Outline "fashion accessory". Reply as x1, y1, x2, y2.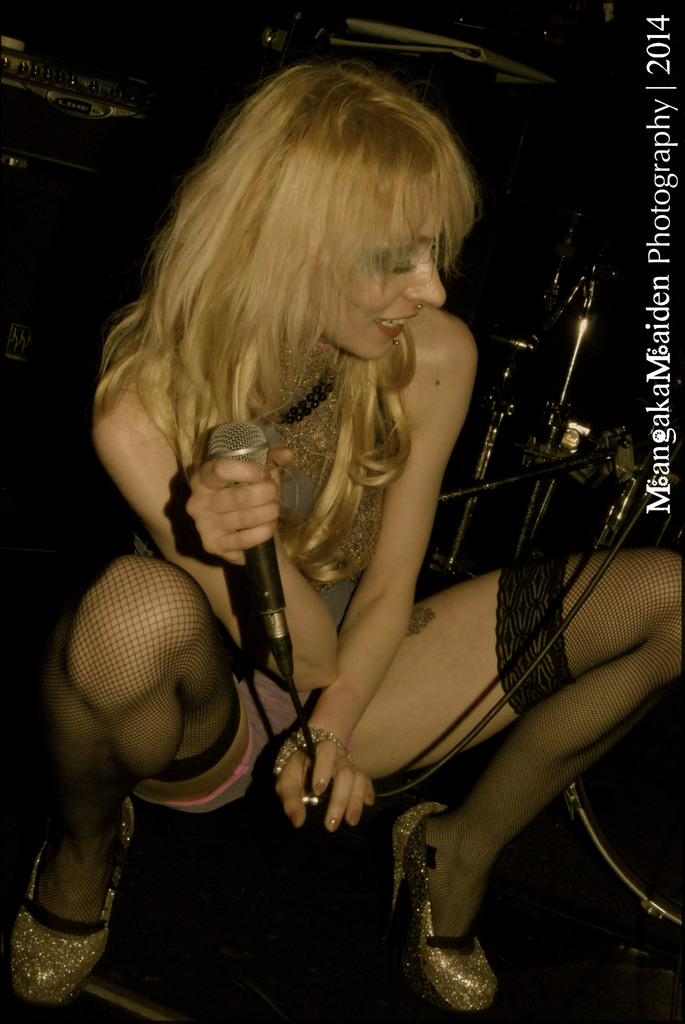
6, 787, 135, 1007.
